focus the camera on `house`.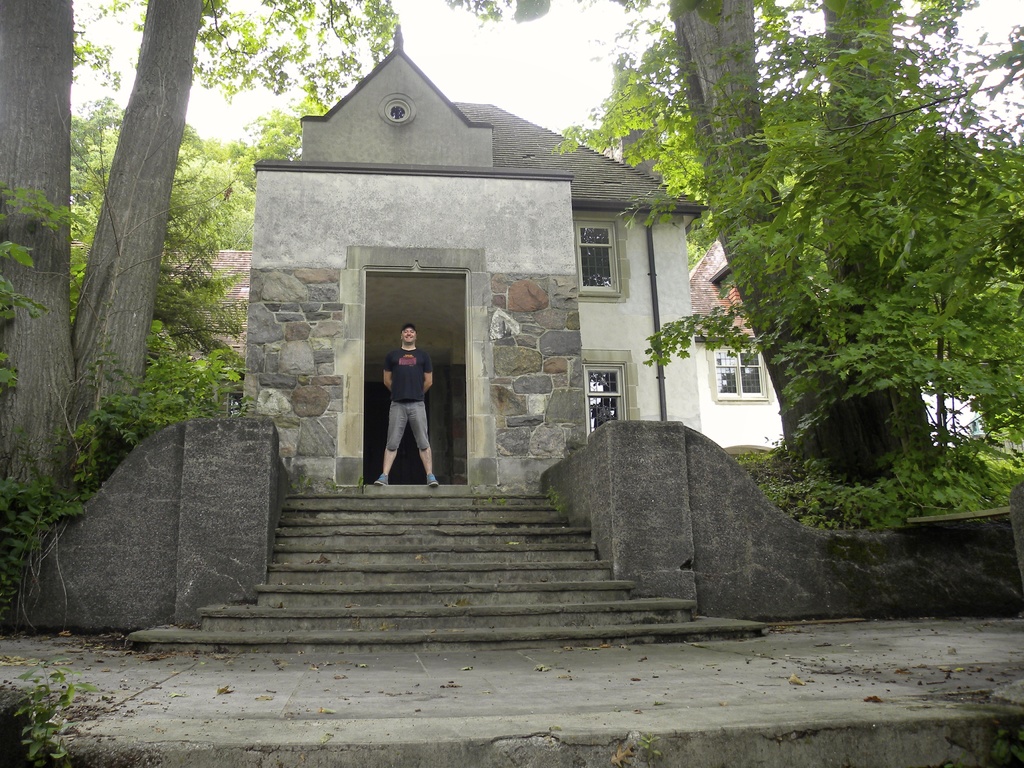
Focus region: Rect(681, 236, 988, 461).
